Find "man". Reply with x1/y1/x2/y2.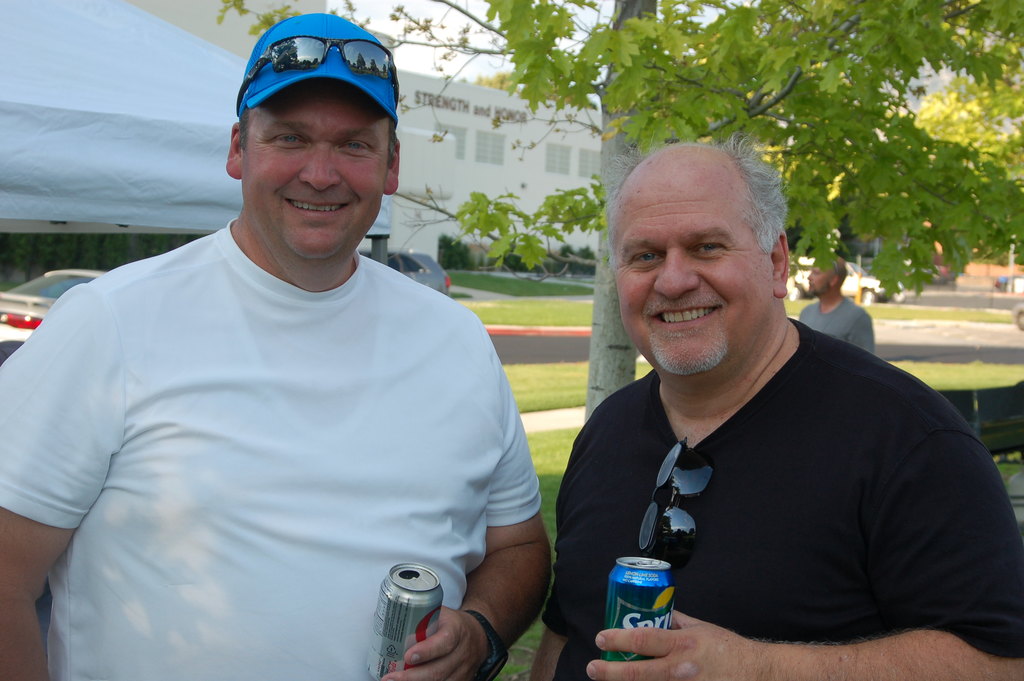
0/11/554/680.
